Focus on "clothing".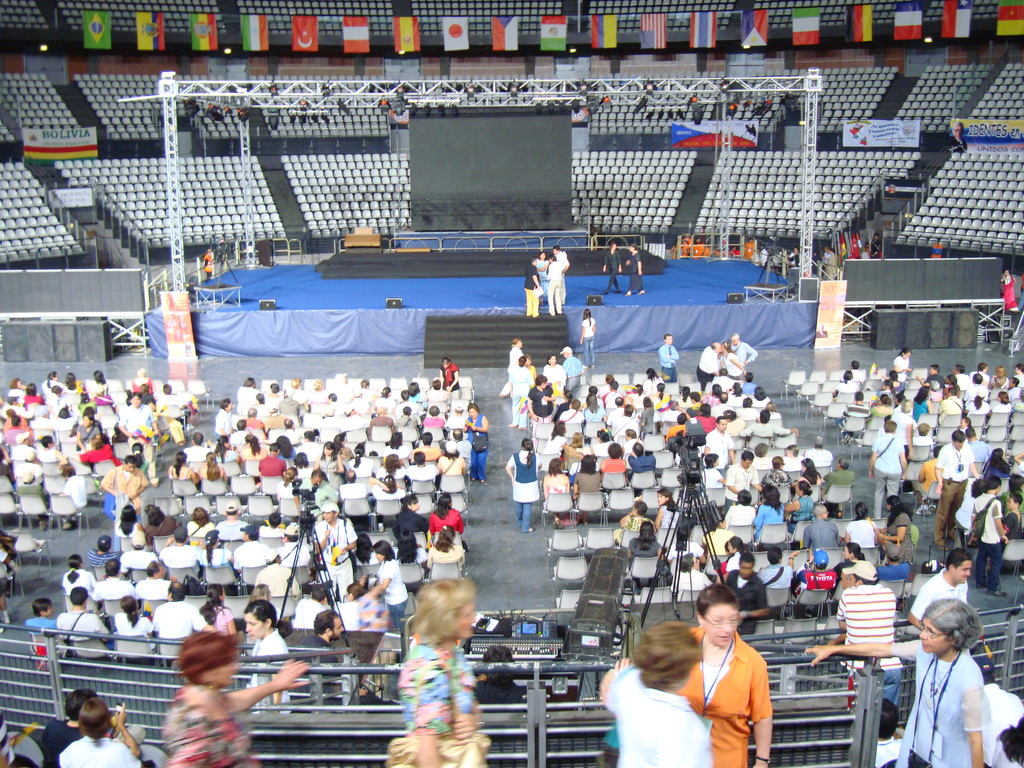
Focused at [left=505, top=344, right=582, bottom=434].
